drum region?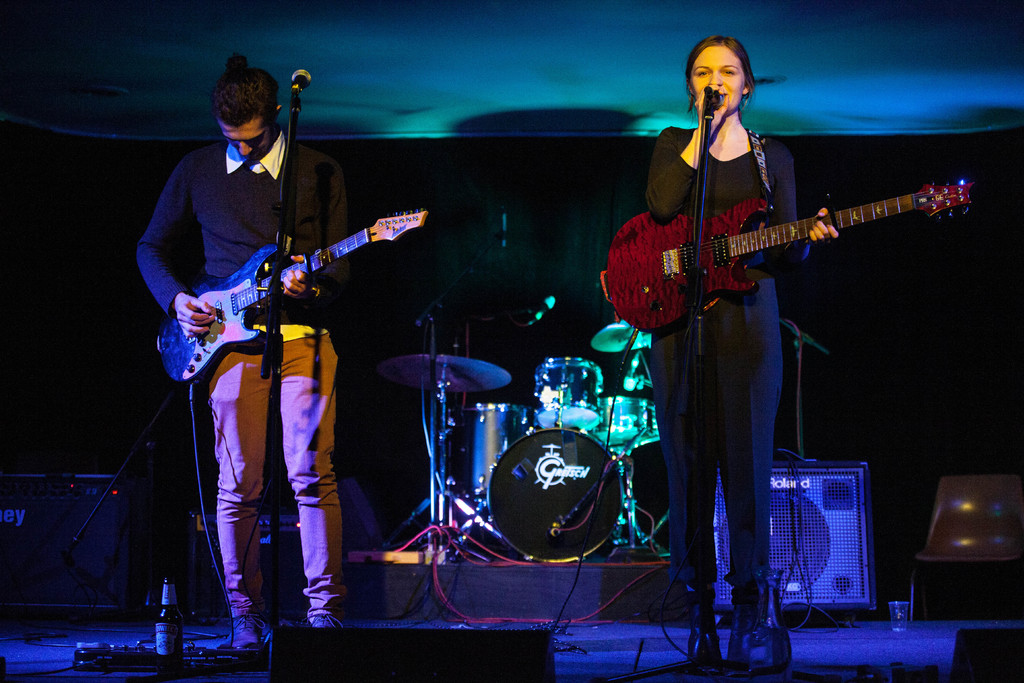
{"left": 449, "top": 406, "right": 527, "bottom": 491}
